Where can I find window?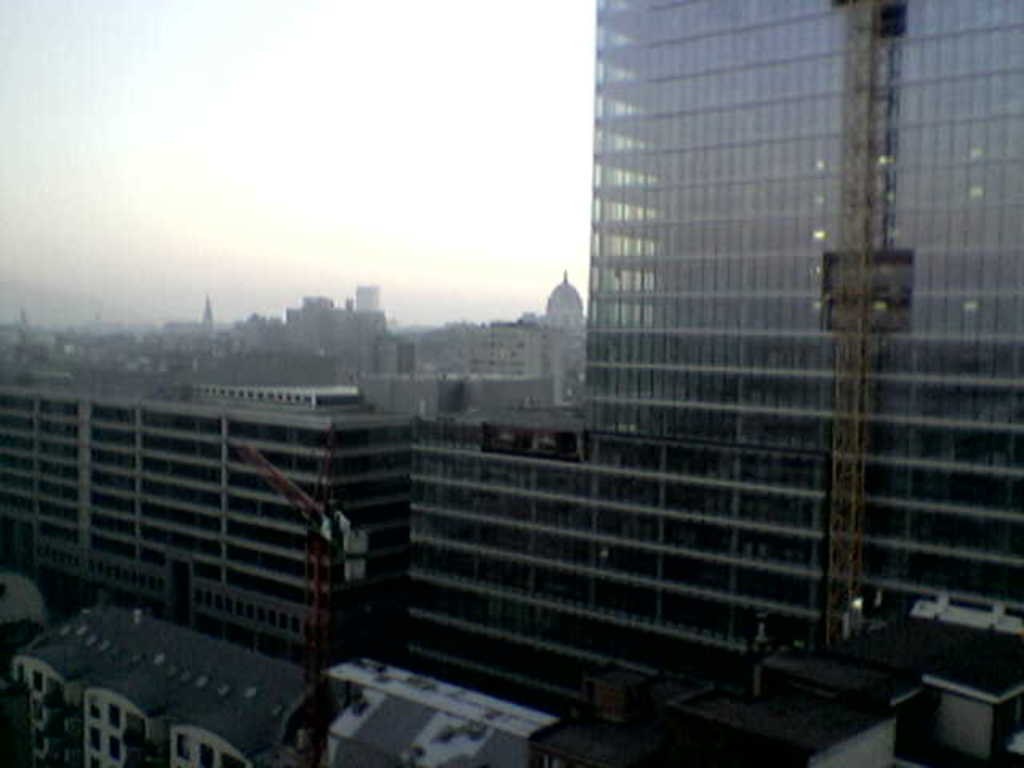
You can find it at (78,691,142,766).
